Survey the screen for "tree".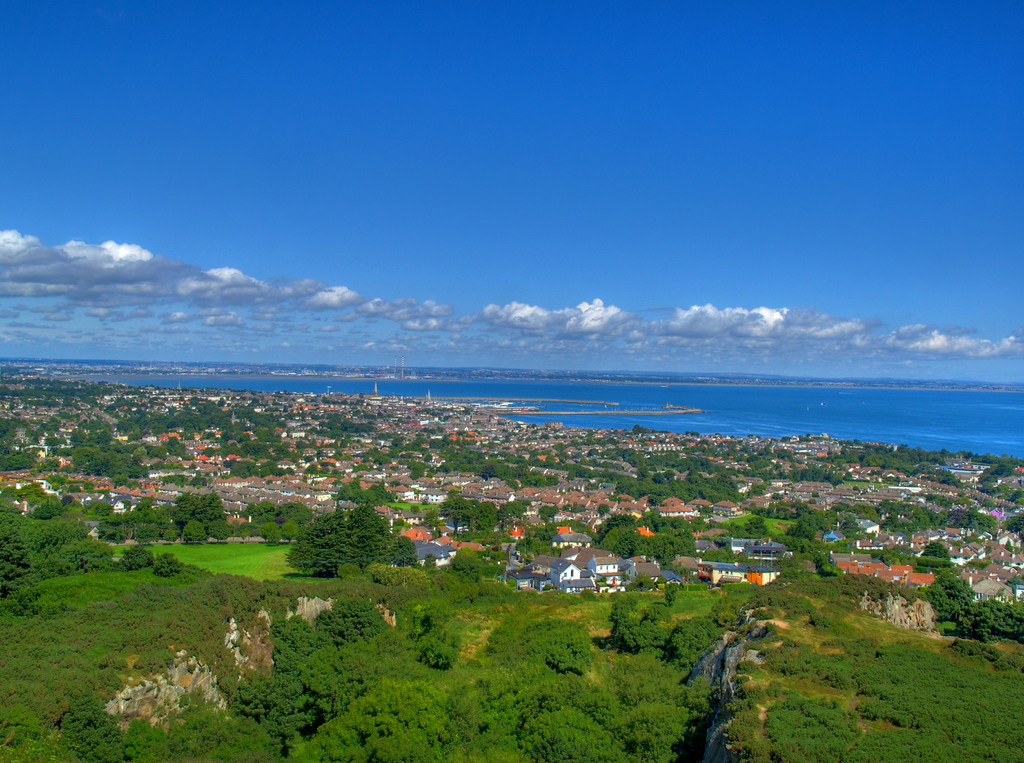
Survey found: bbox=[652, 471, 664, 486].
